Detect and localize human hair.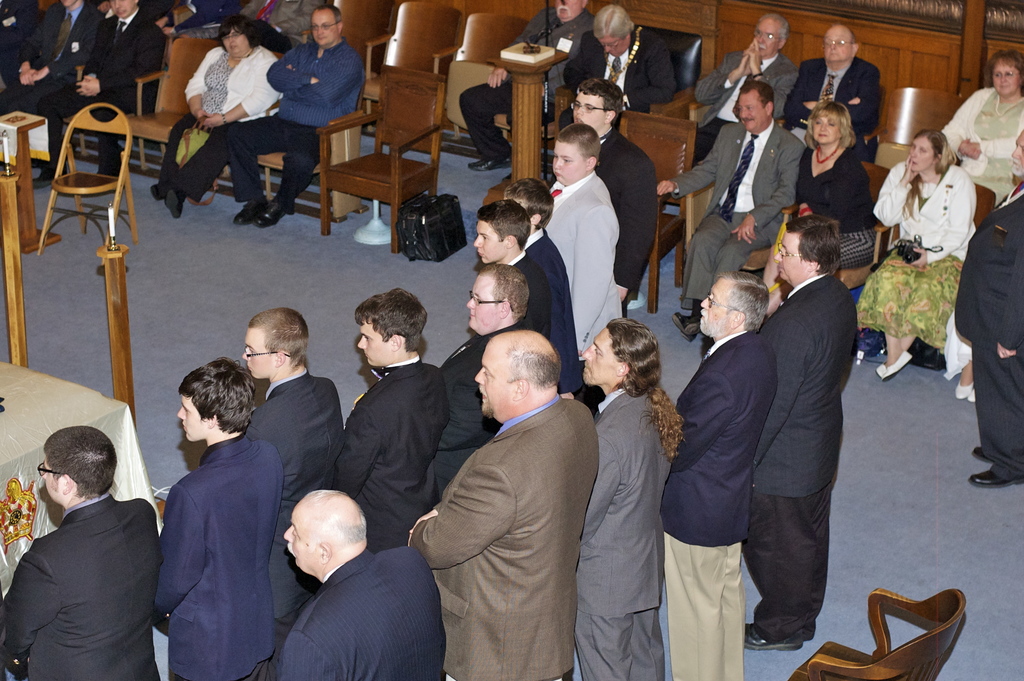
Localized at [left=355, top=288, right=428, bottom=352].
